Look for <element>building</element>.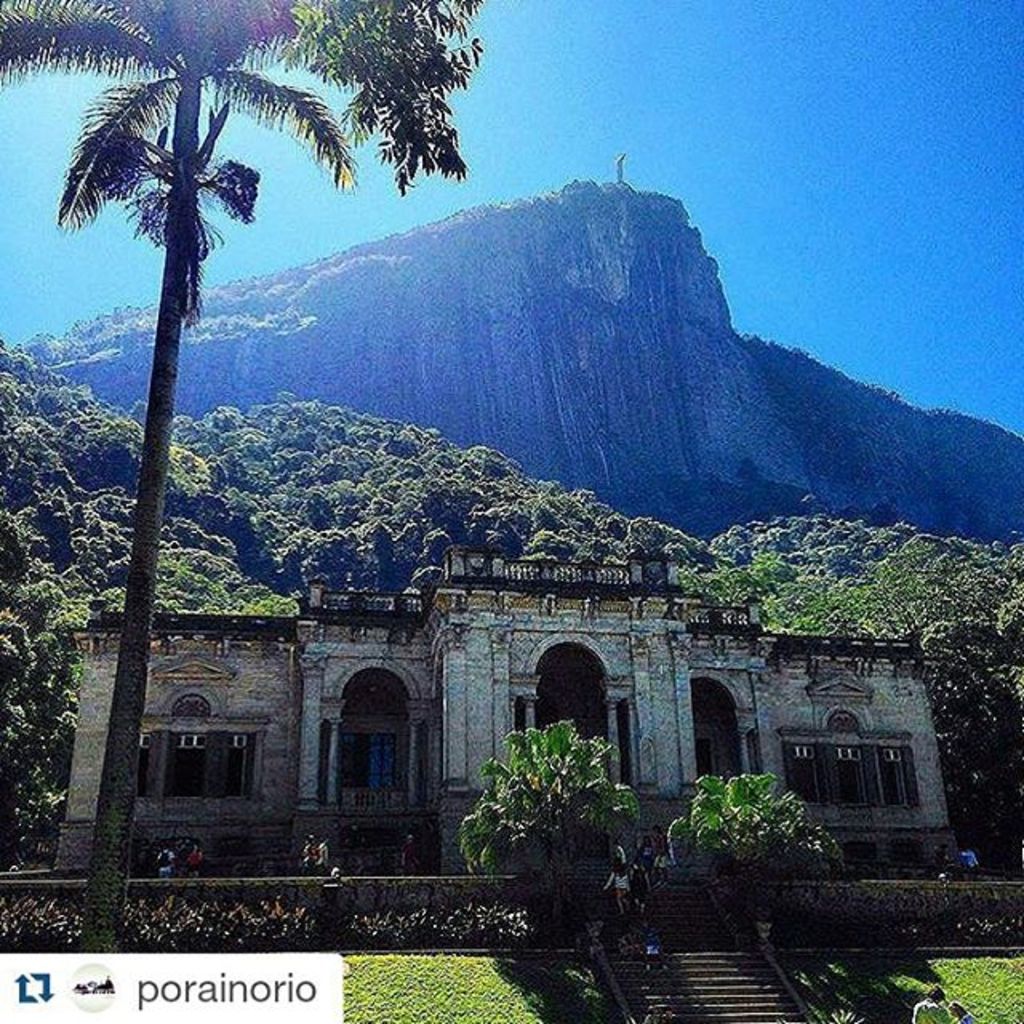
Found: x1=67, y1=550, x2=965, y2=875.
